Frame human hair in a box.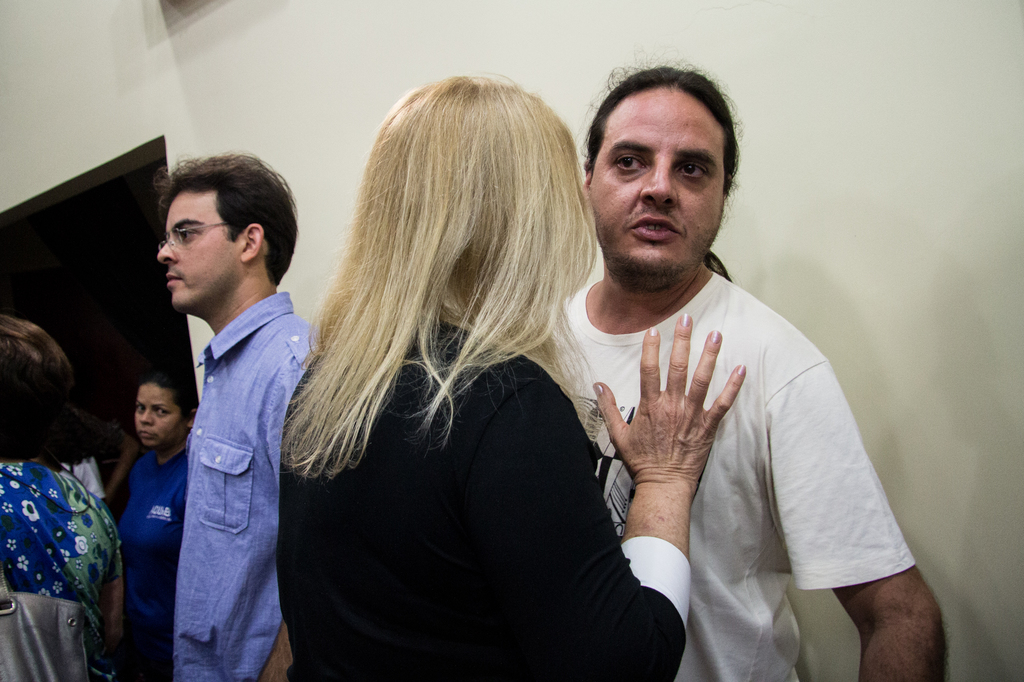
[150,372,203,414].
